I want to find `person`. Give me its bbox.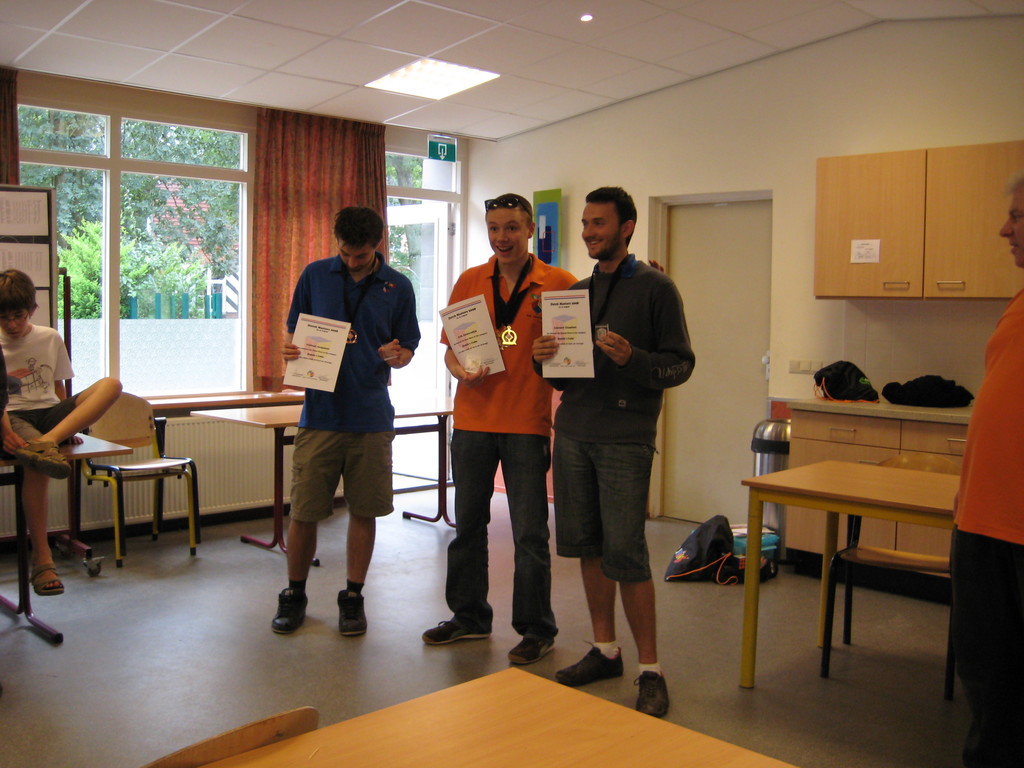
944:180:1023:767.
